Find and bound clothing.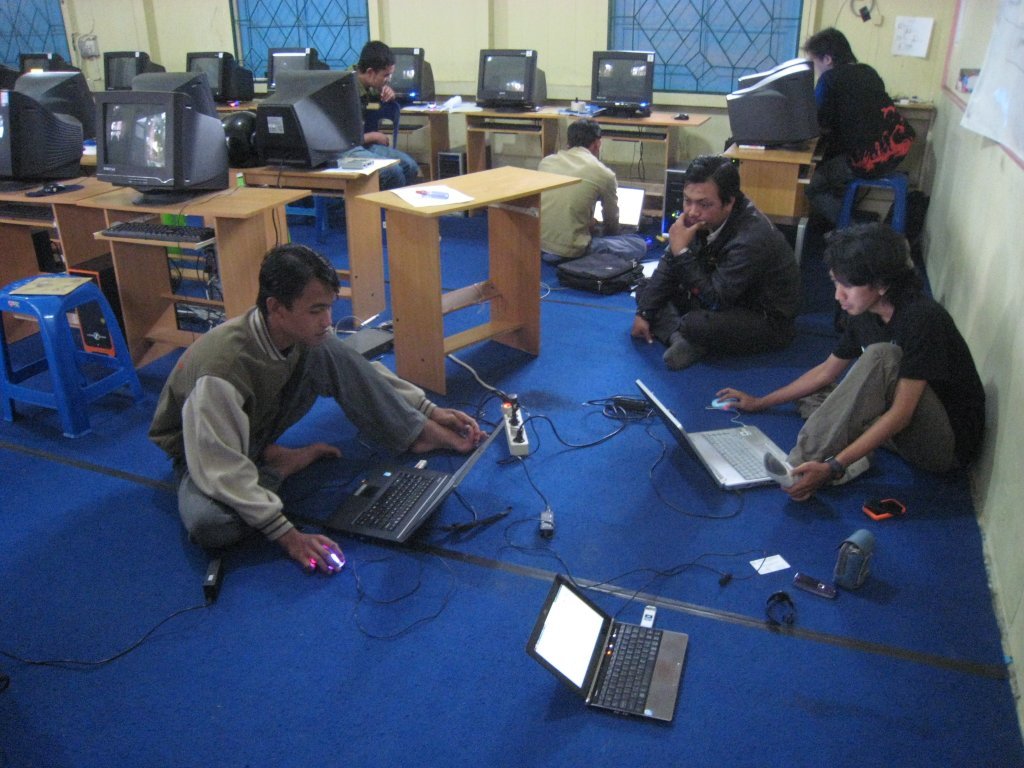
Bound: <box>538,146,653,265</box>.
